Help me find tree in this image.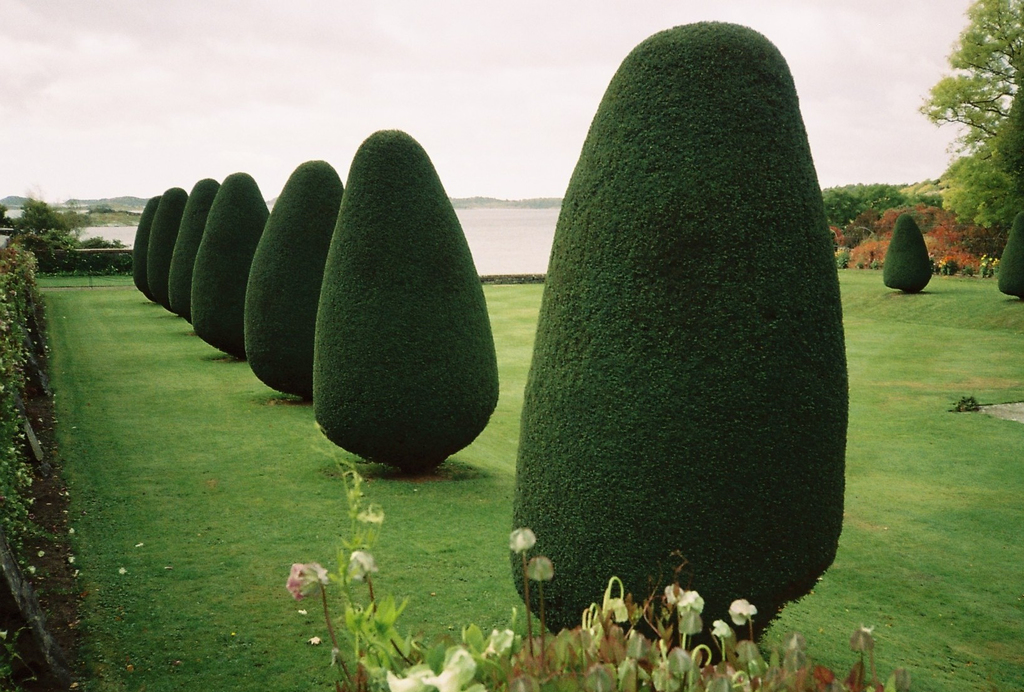
Found it: [190,177,214,340].
